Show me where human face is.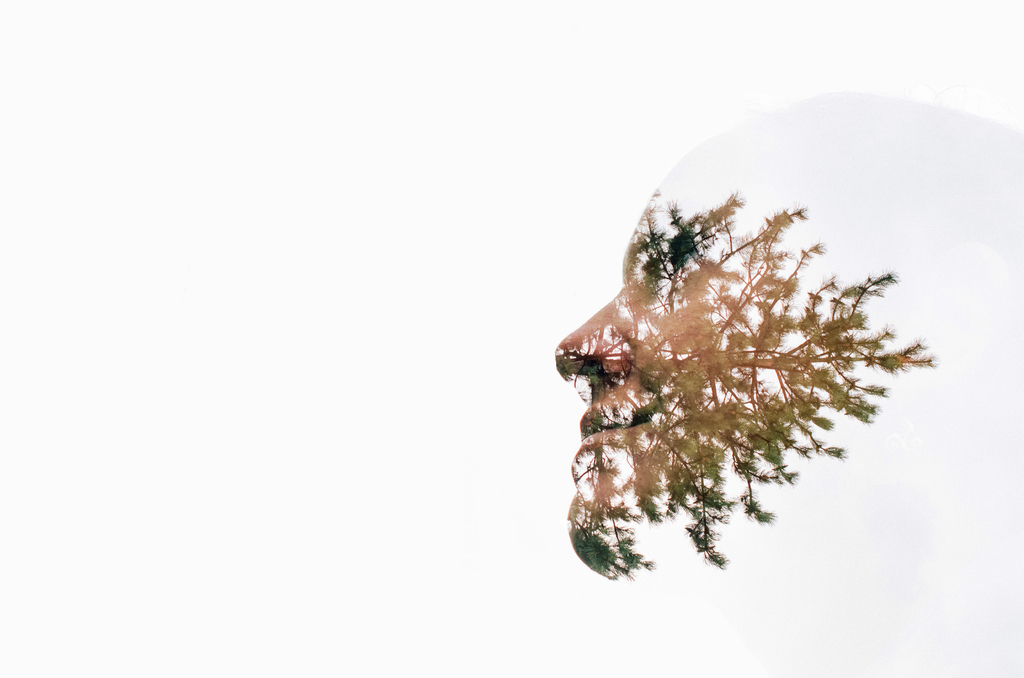
human face is at 564, 131, 1002, 592.
